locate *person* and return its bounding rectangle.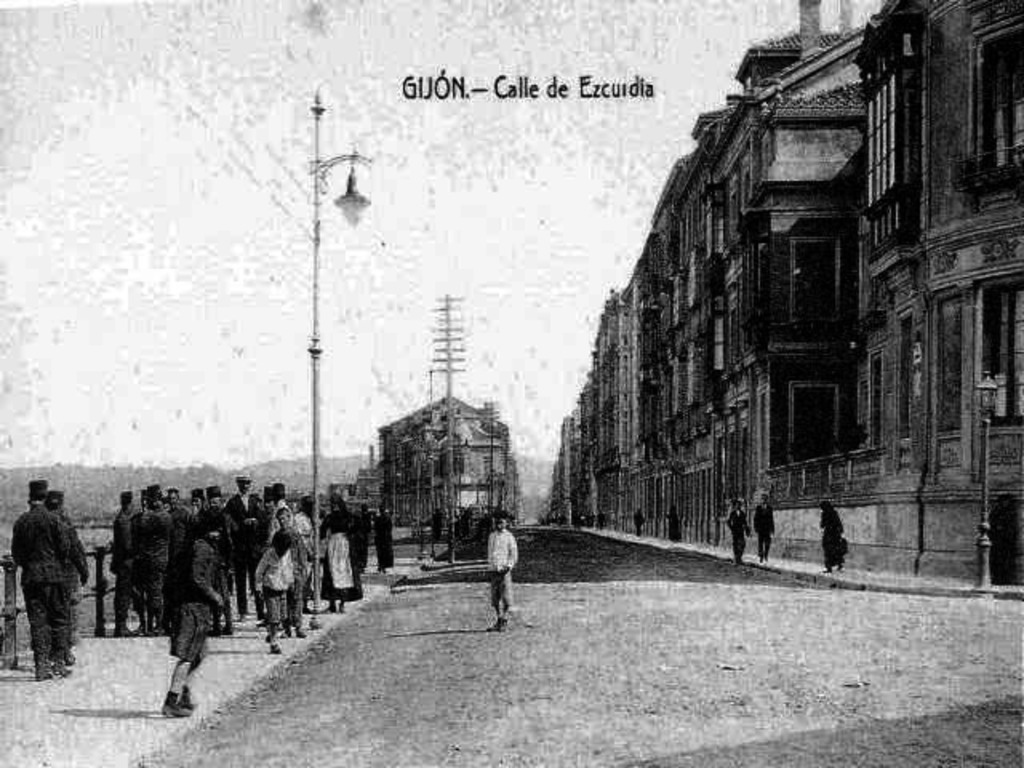
(left=232, top=474, right=264, bottom=611).
